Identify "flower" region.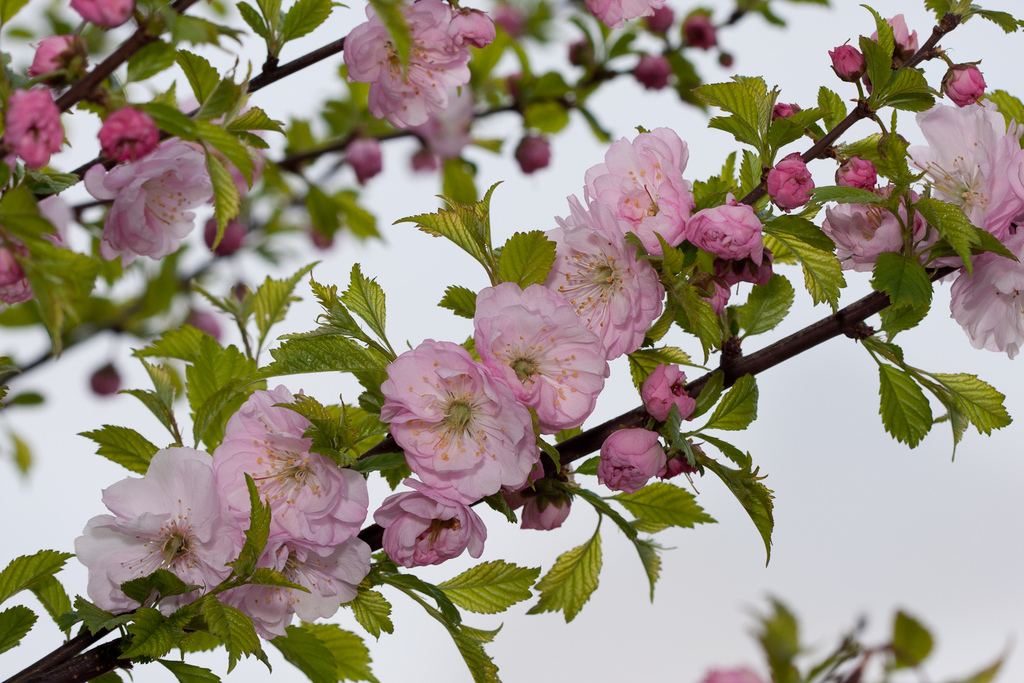
Region: 939,236,1023,357.
